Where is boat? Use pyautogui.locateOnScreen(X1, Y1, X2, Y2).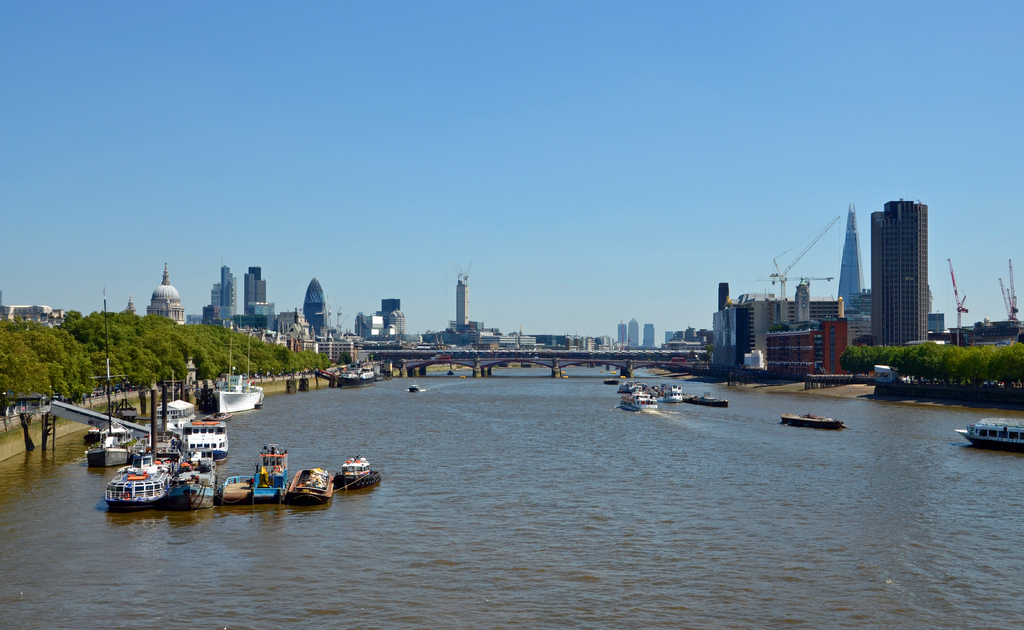
pyautogui.locateOnScreen(622, 378, 650, 394).
